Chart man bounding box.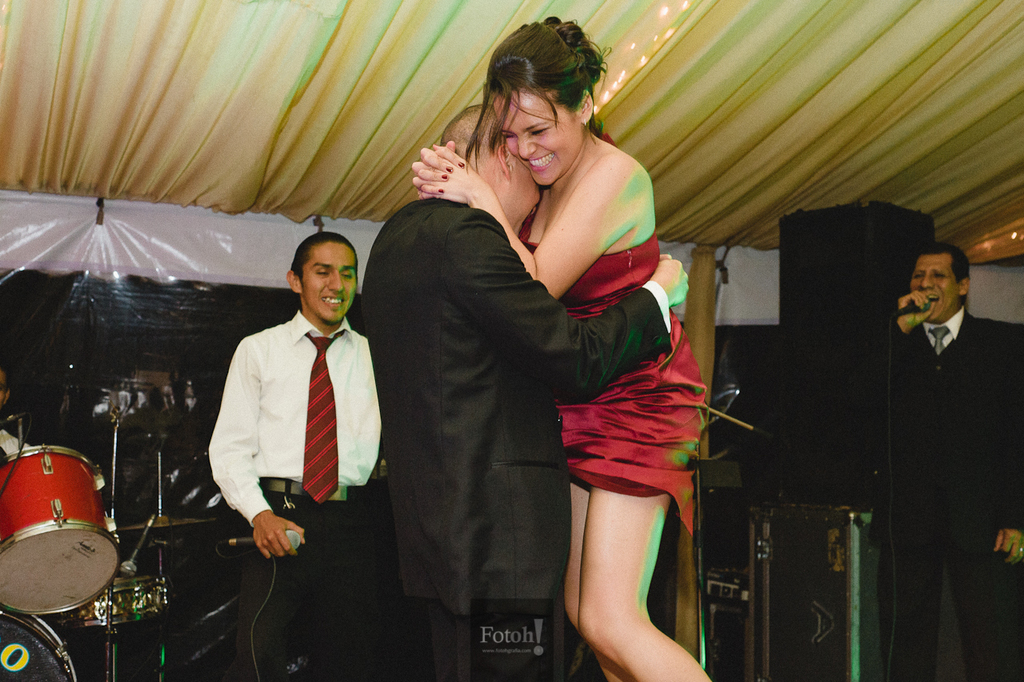
Charted: l=845, t=243, r=1023, b=679.
